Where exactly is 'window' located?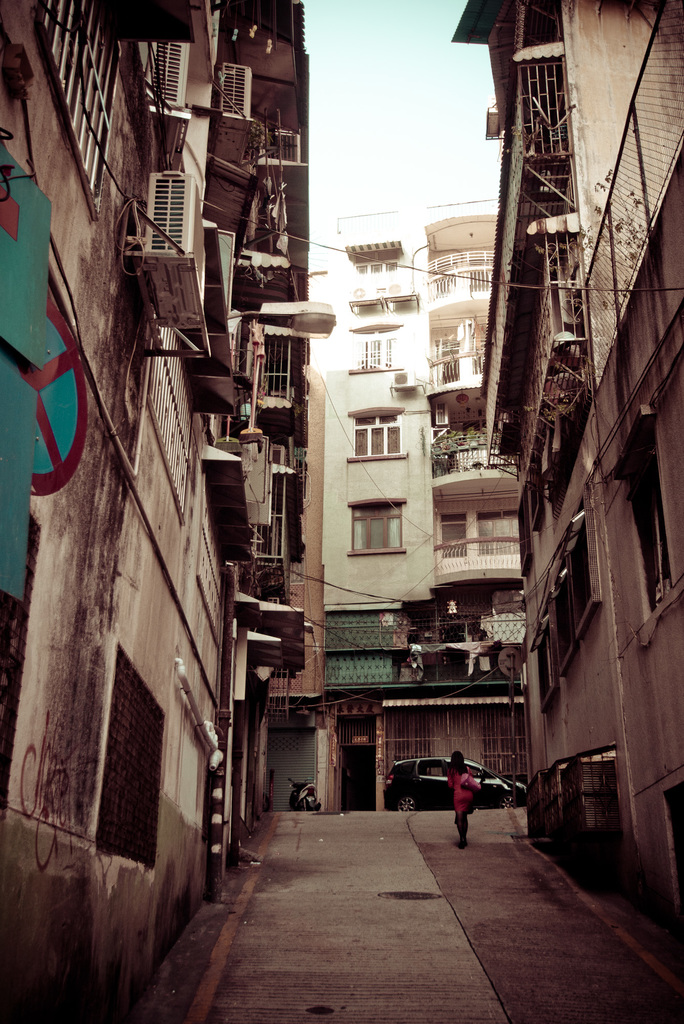
Its bounding box is crop(346, 492, 402, 557).
